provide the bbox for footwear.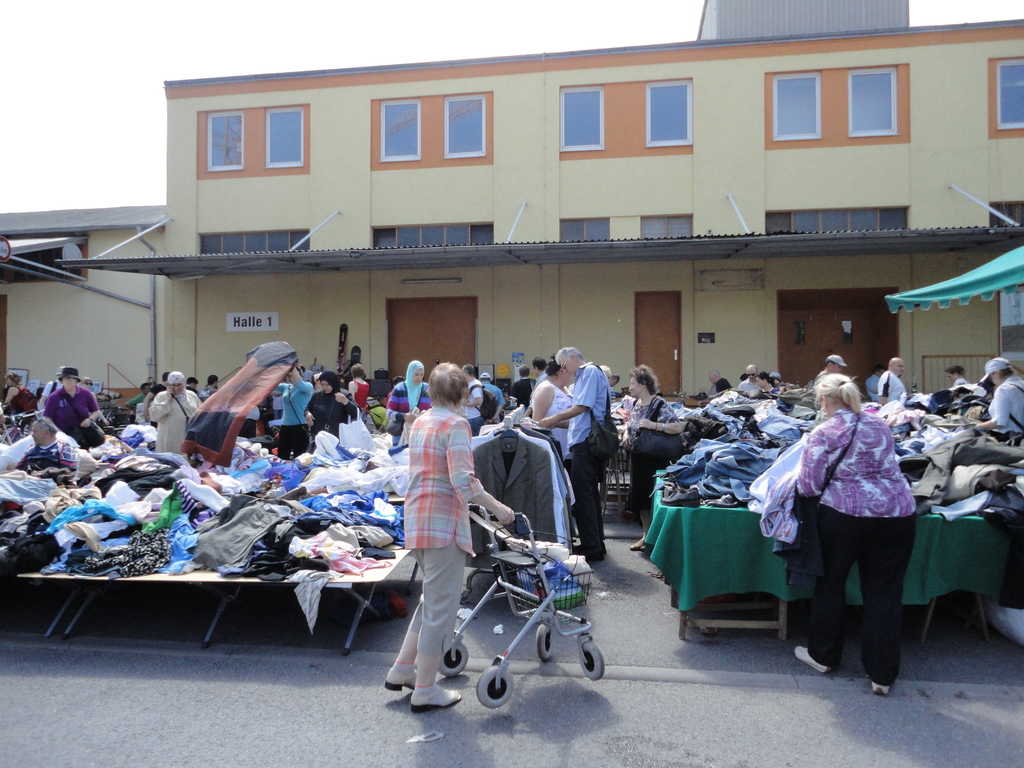
left=410, top=690, right=465, bottom=712.
